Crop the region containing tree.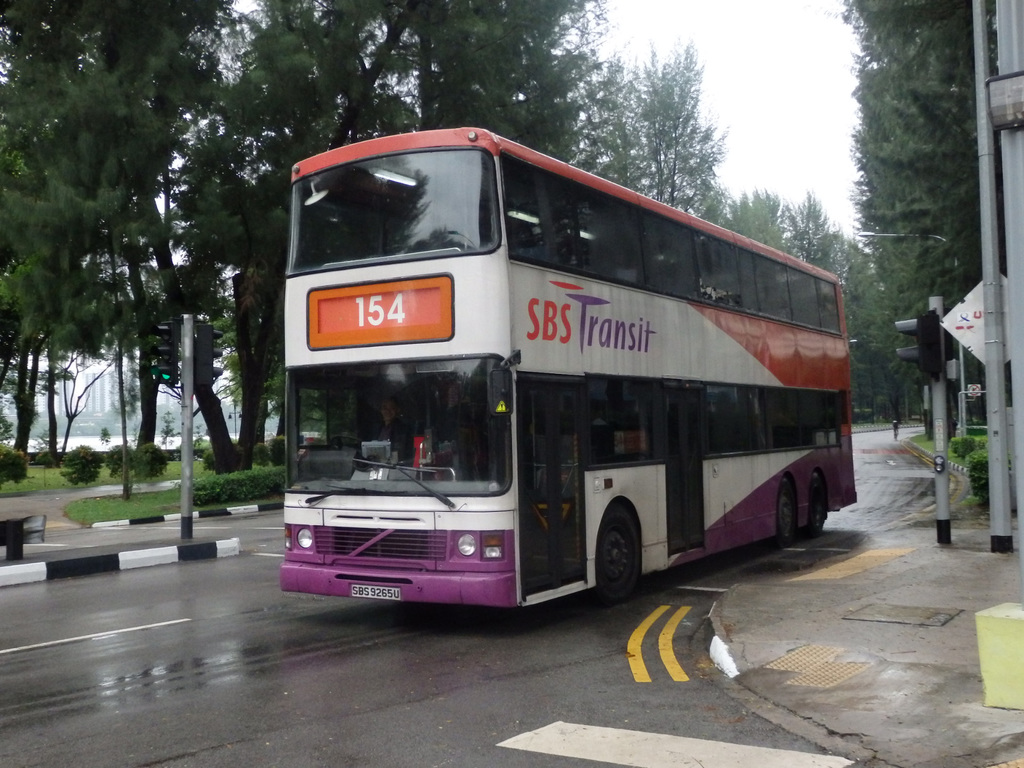
Crop region: l=0, t=0, r=301, b=479.
